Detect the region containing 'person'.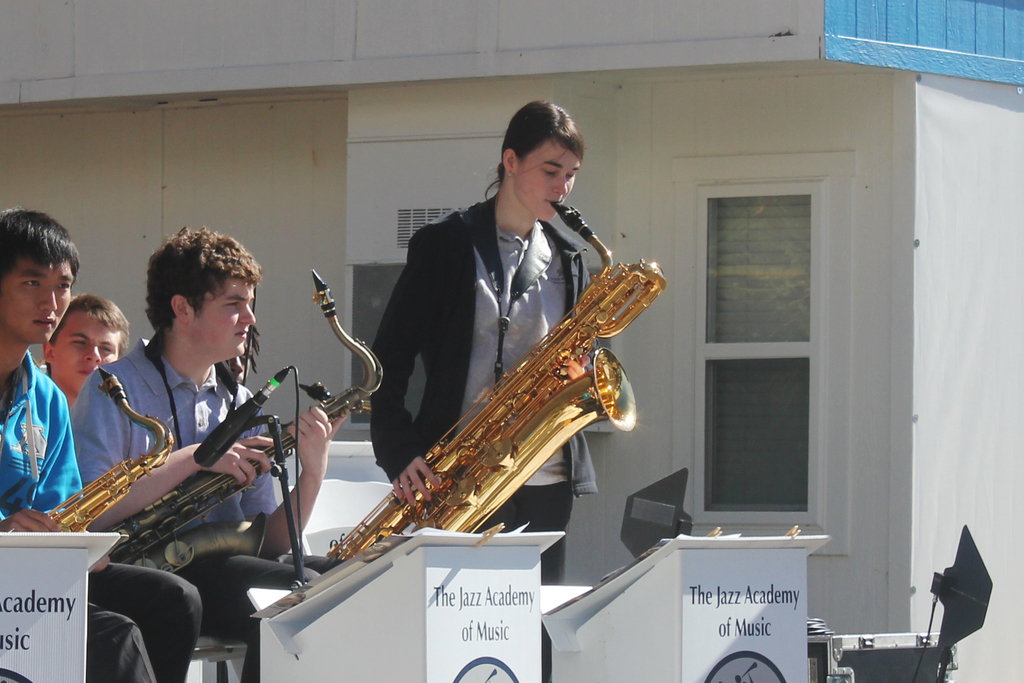
locate(371, 97, 597, 682).
